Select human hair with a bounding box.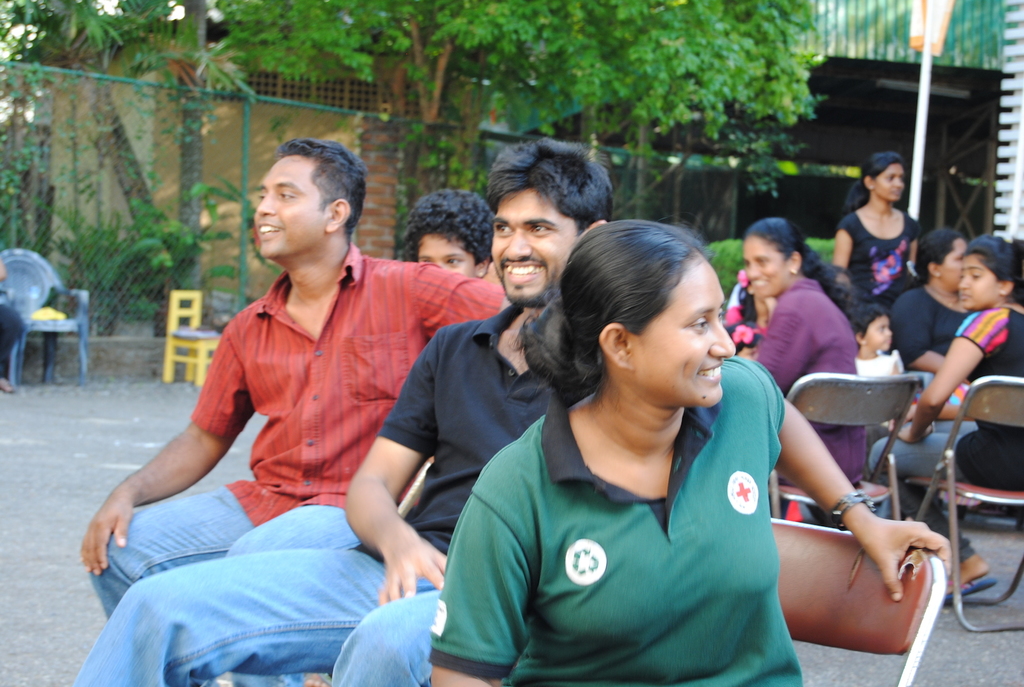
955 232 1023 300.
